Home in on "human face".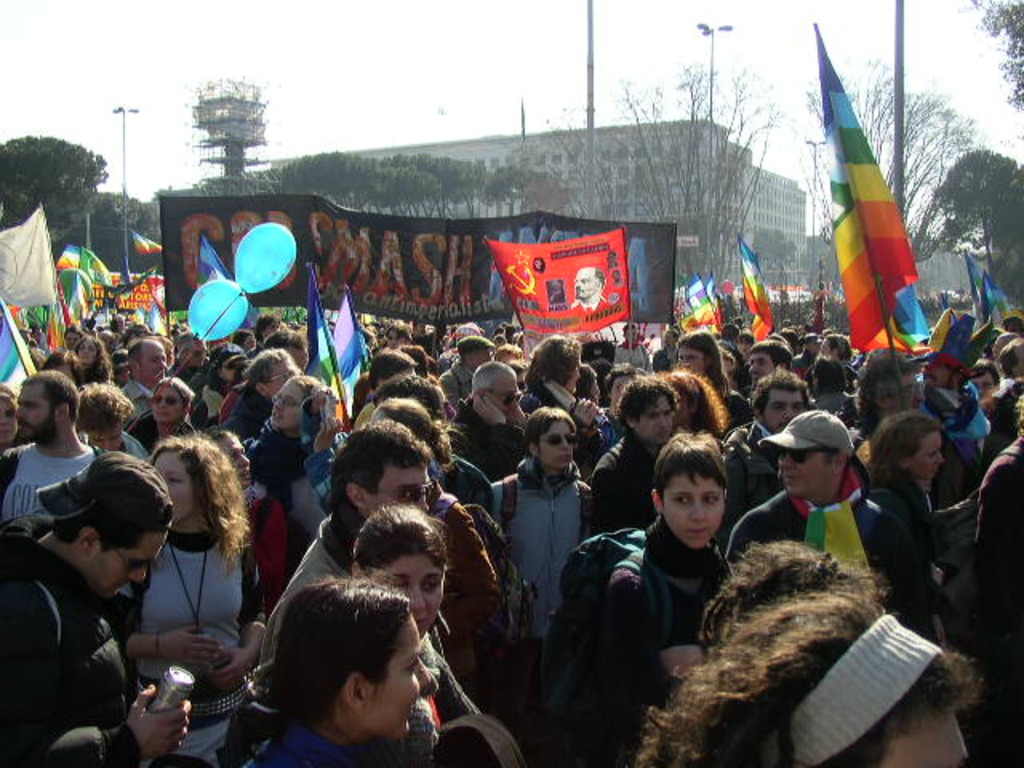
Homed in at locate(882, 712, 968, 766).
